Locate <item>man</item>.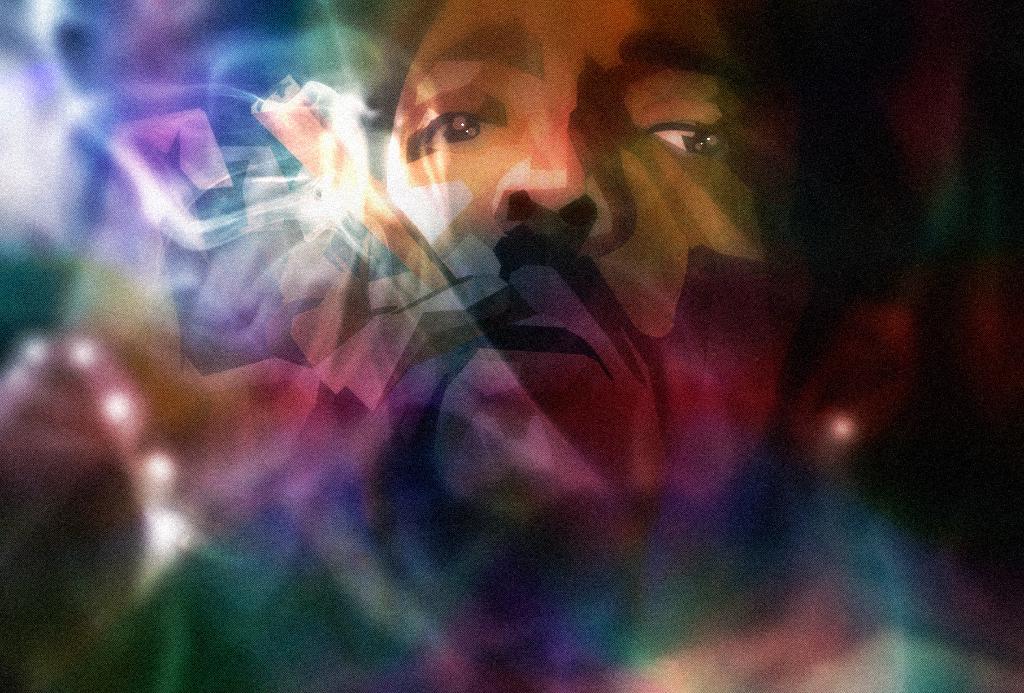
Bounding box: (42, 0, 1023, 692).
